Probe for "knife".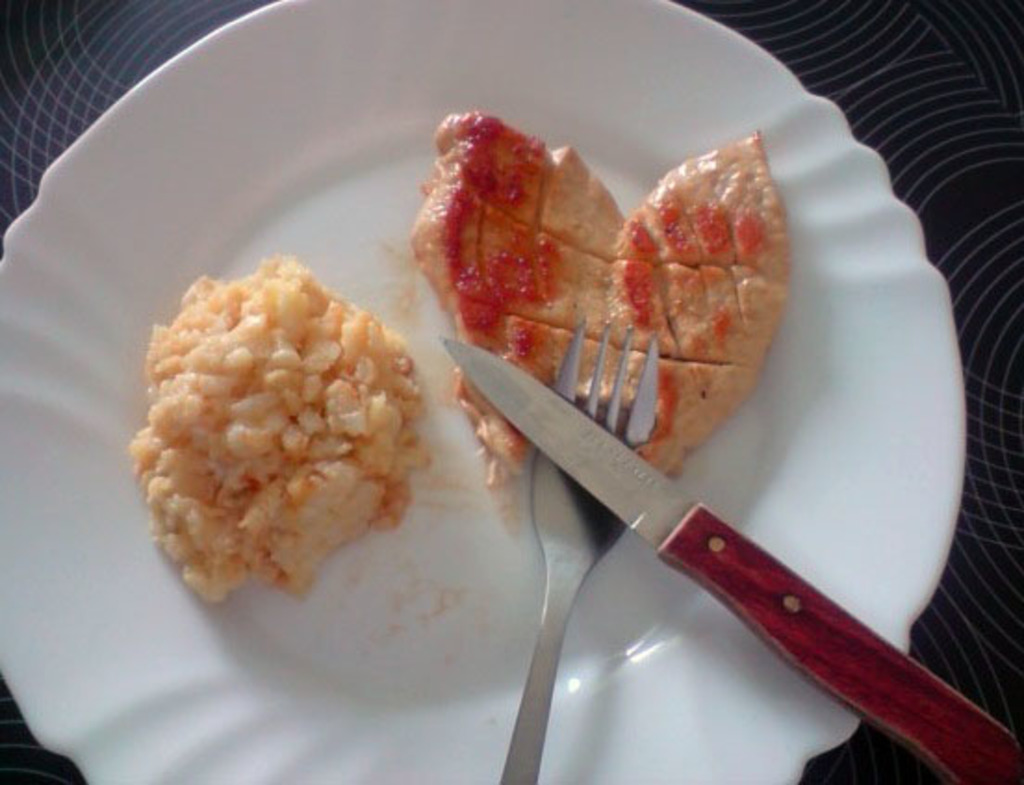
Probe result: (left=445, top=334, right=1022, bottom=783).
